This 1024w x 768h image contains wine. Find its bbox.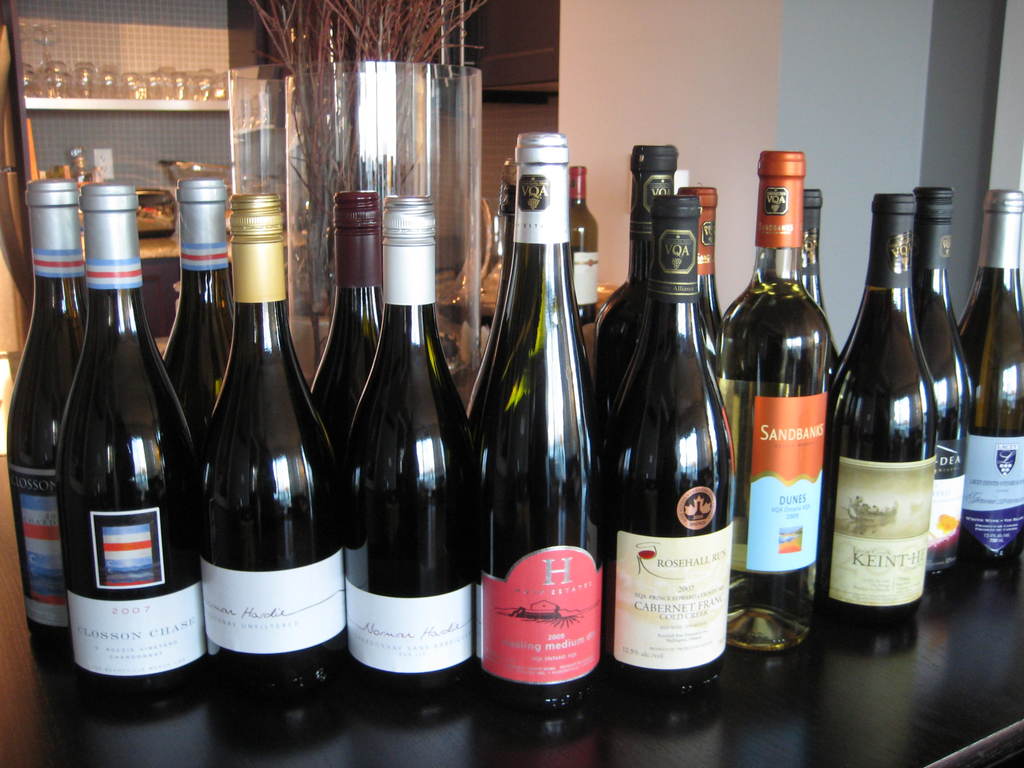
left=825, top=193, right=933, bottom=631.
